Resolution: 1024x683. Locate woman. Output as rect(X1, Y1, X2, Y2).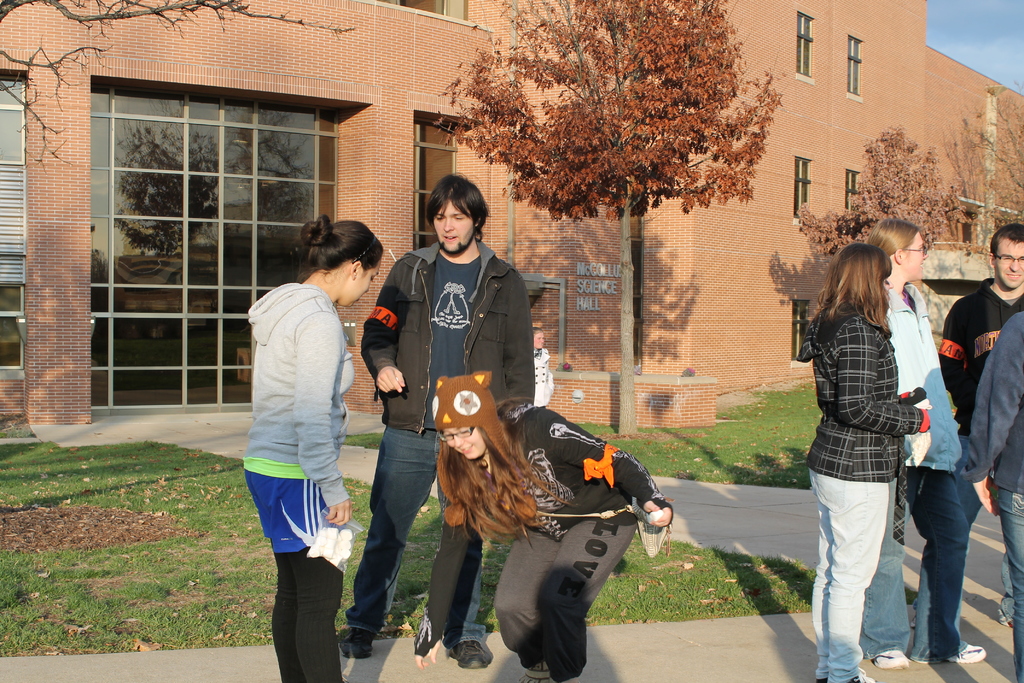
rect(246, 212, 381, 680).
